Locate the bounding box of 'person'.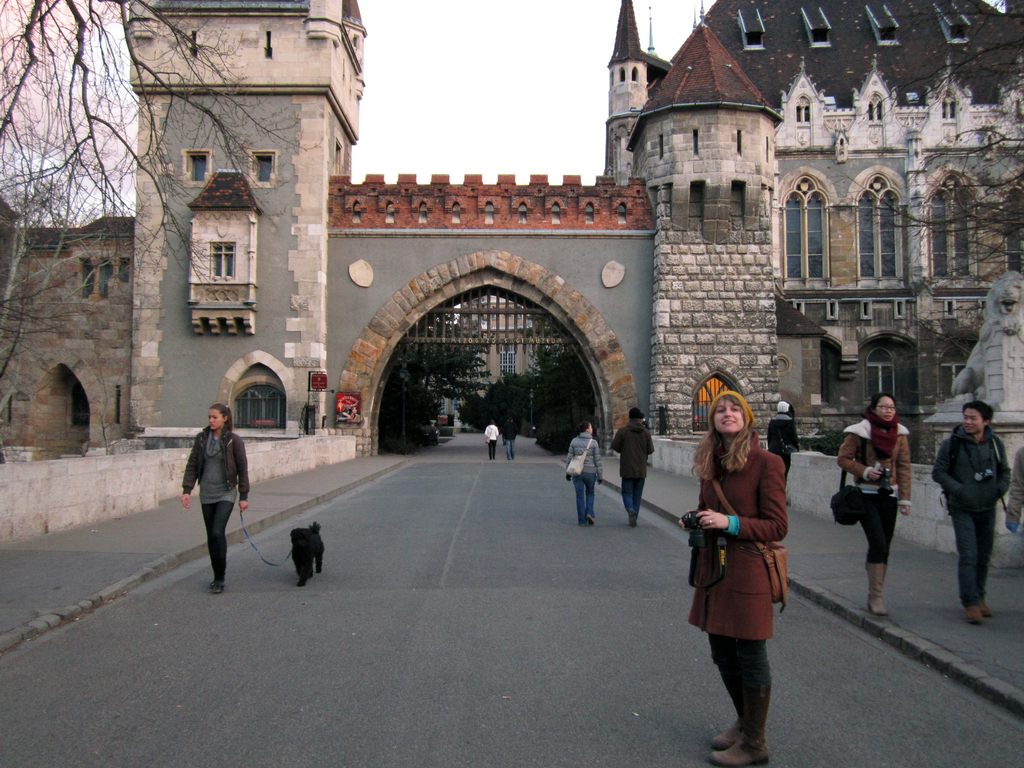
Bounding box: {"left": 1004, "top": 447, "right": 1023, "bottom": 549}.
